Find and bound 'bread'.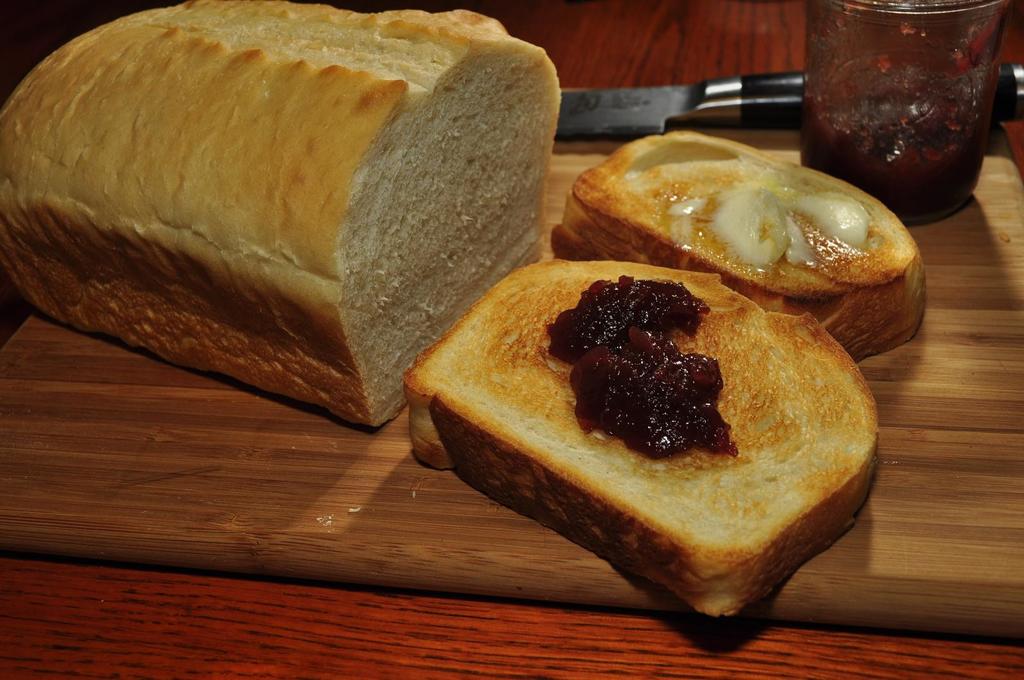
Bound: BBox(573, 128, 926, 360).
